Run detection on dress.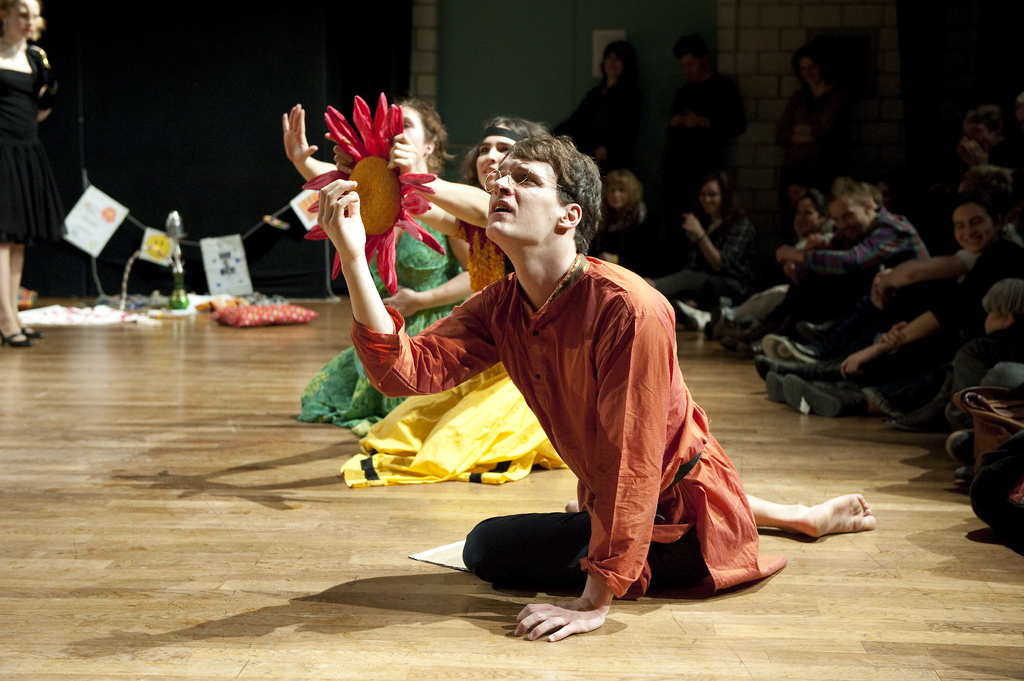
Result: {"x1": 285, "y1": 197, "x2": 479, "y2": 449}.
